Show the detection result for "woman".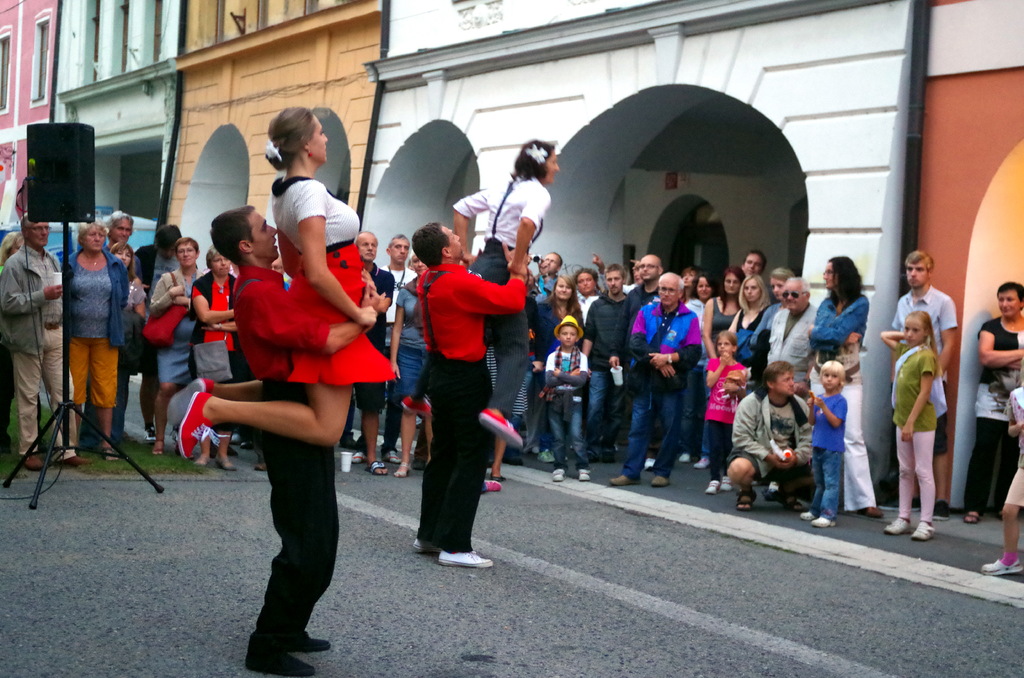
<bbox>805, 254, 885, 520</bbox>.
